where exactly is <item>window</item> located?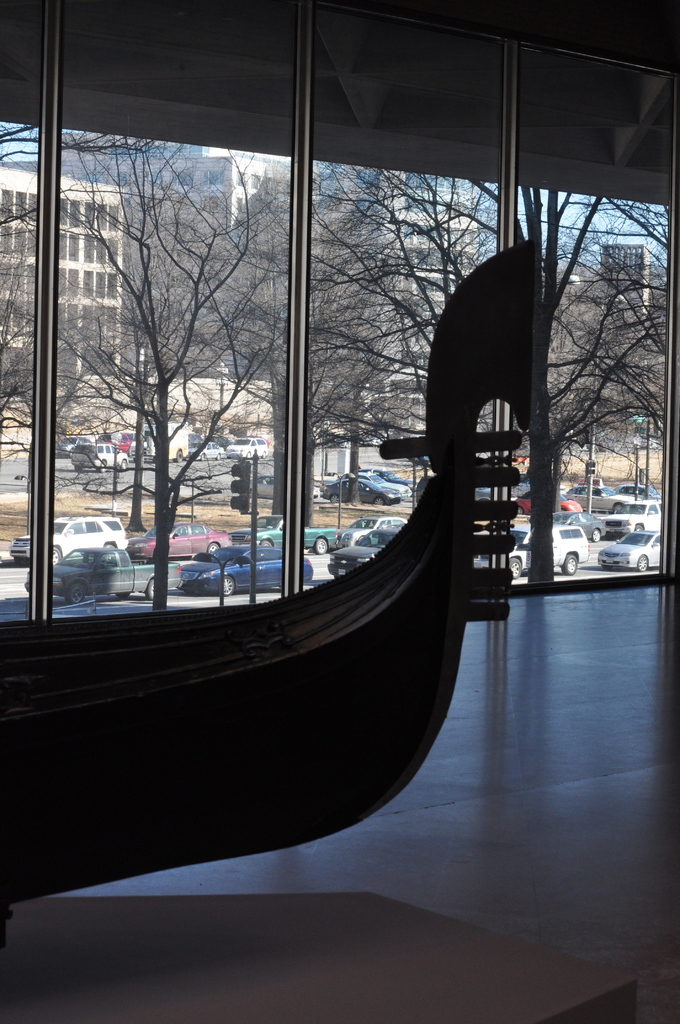
Its bounding box is l=303, t=168, r=507, b=581.
